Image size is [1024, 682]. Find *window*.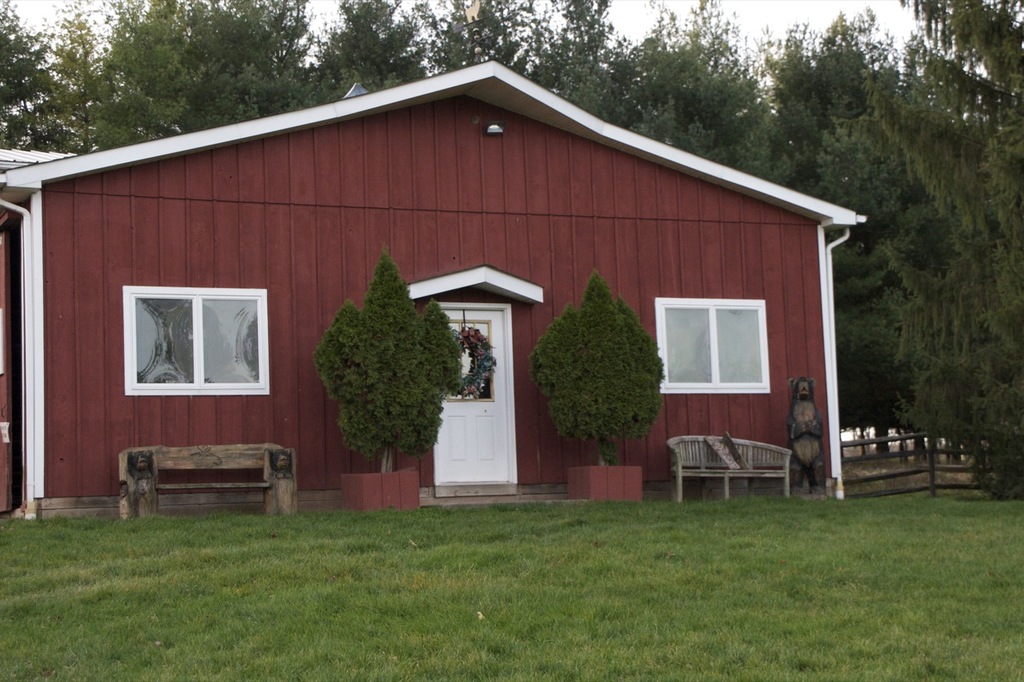
x1=122 y1=282 x2=266 y2=396.
